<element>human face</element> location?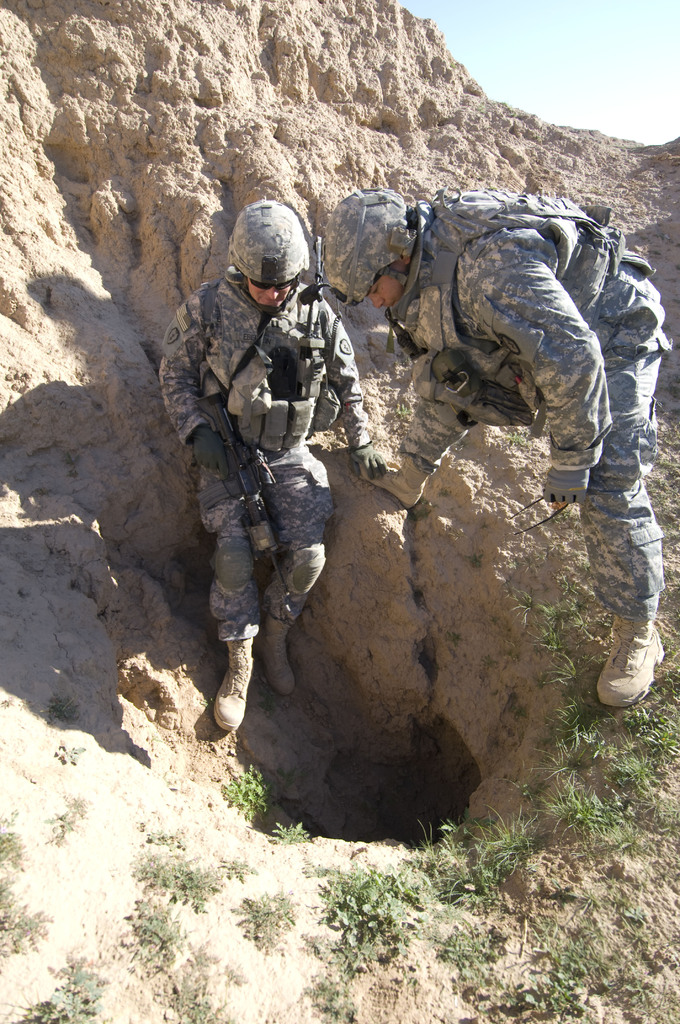
box=[367, 274, 402, 309]
